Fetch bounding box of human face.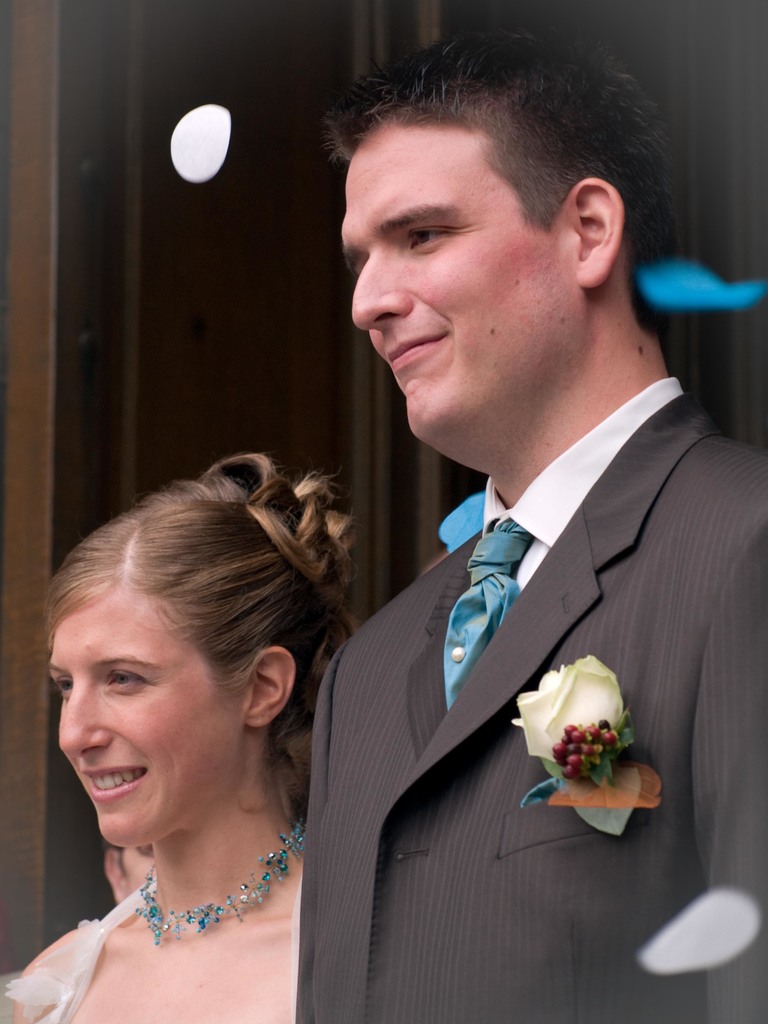
Bbox: detection(343, 120, 583, 443).
